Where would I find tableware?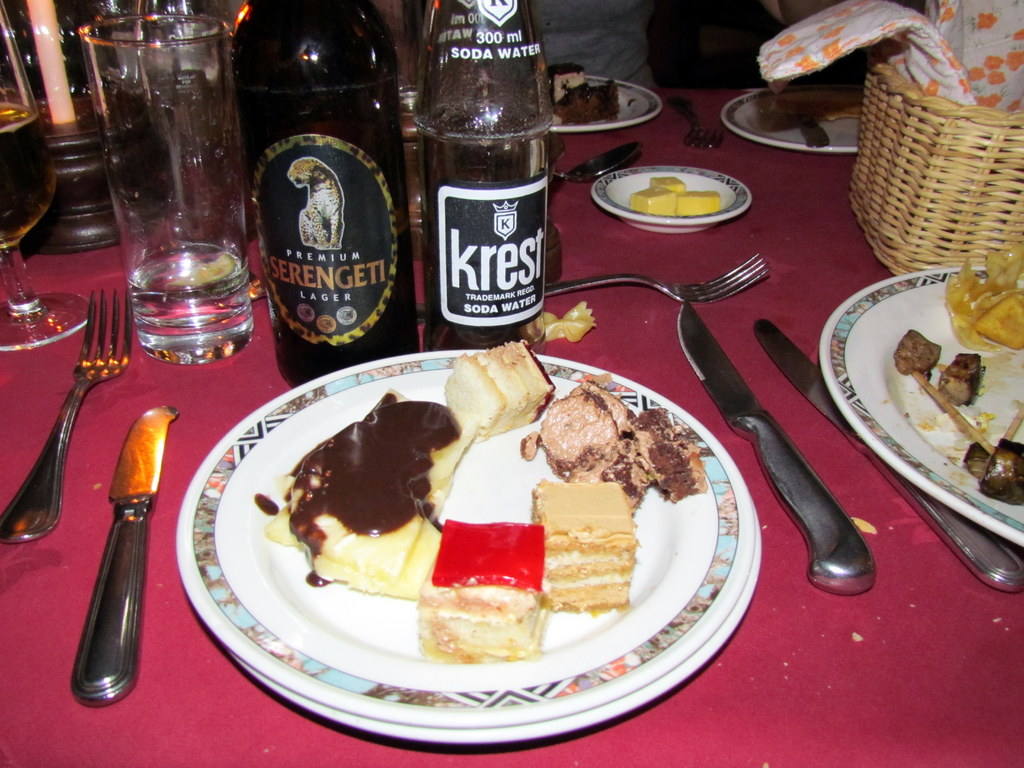
At select_region(545, 68, 665, 135).
